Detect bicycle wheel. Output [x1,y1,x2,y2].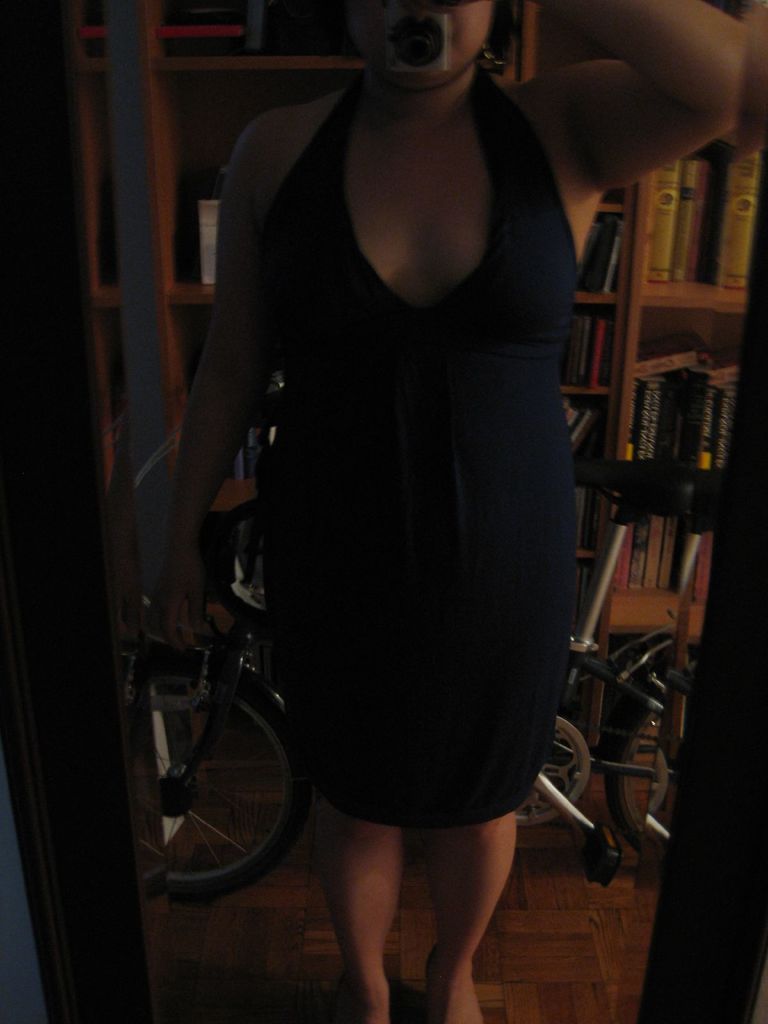
[598,648,694,865].
